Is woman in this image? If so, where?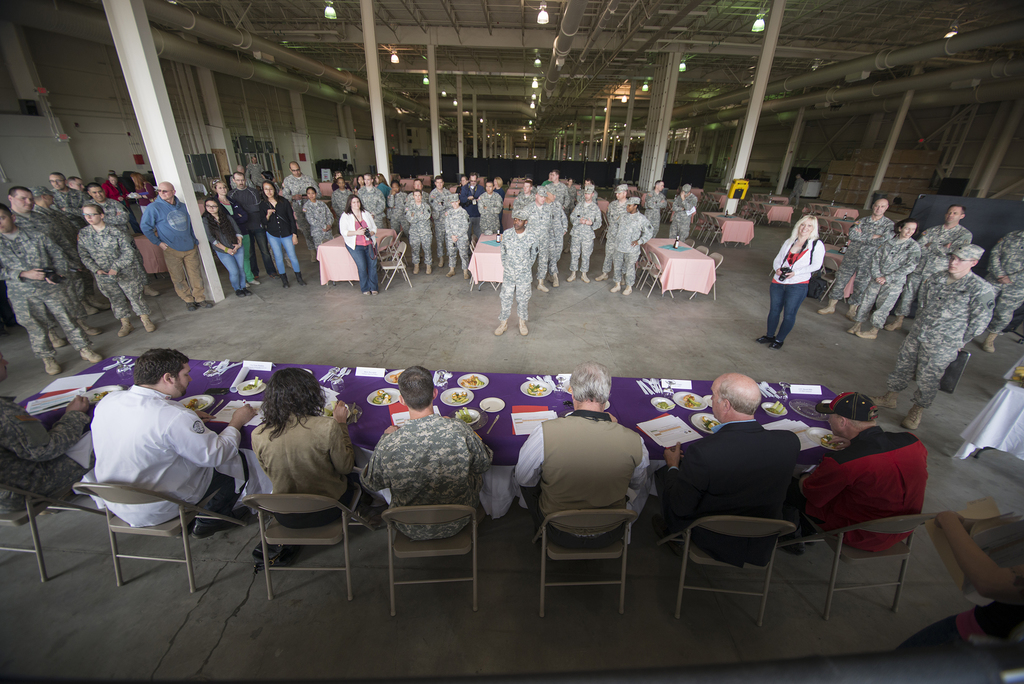
Yes, at box(224, 370, 356, 550).
